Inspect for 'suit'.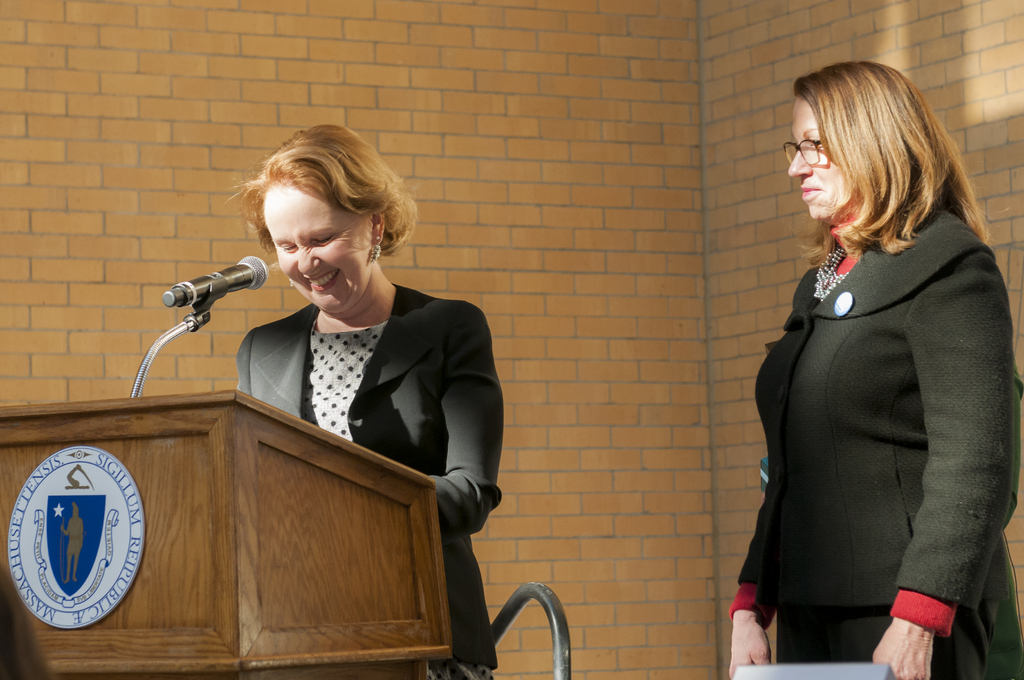
Inspection: (x1=729, y1=203, x2=1023, y2=679).
